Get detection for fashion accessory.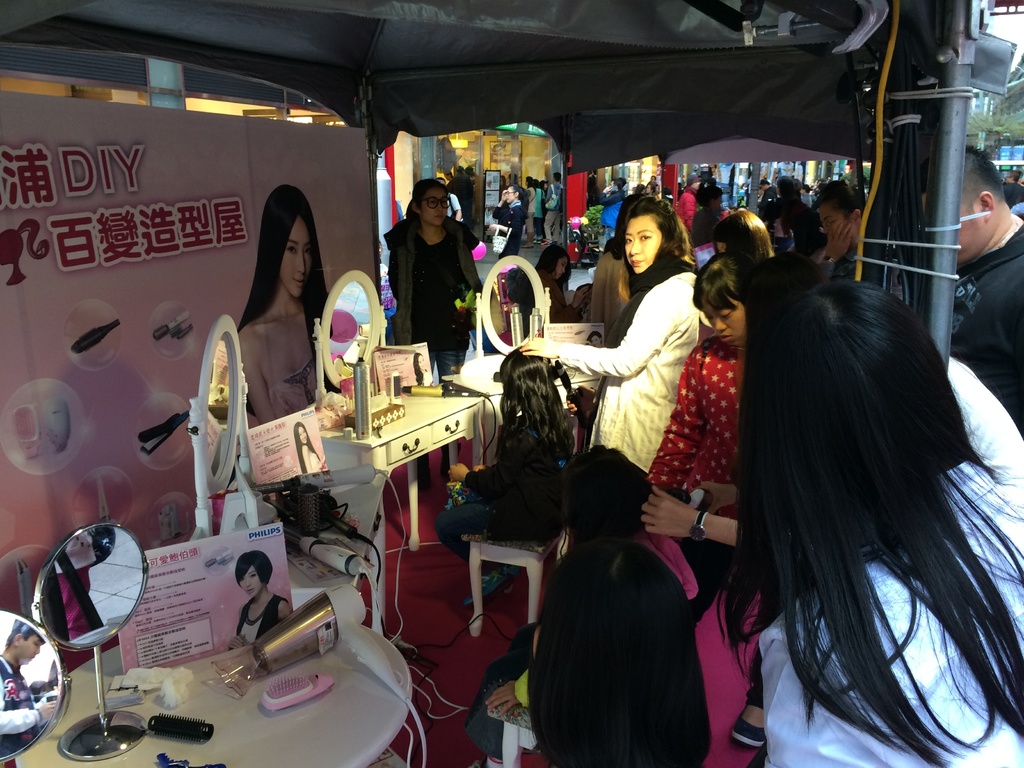
Detection: l=685, t=502, r=710, b=544.
